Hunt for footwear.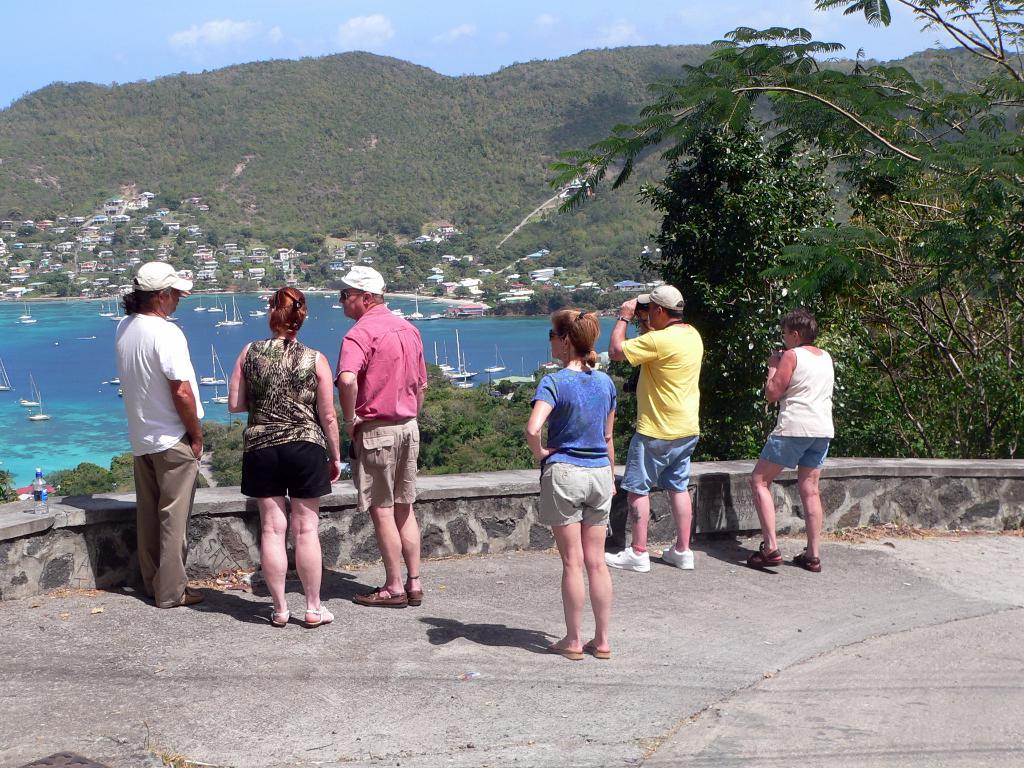
Hunted down at bbox(748, 541, 784, 567).
